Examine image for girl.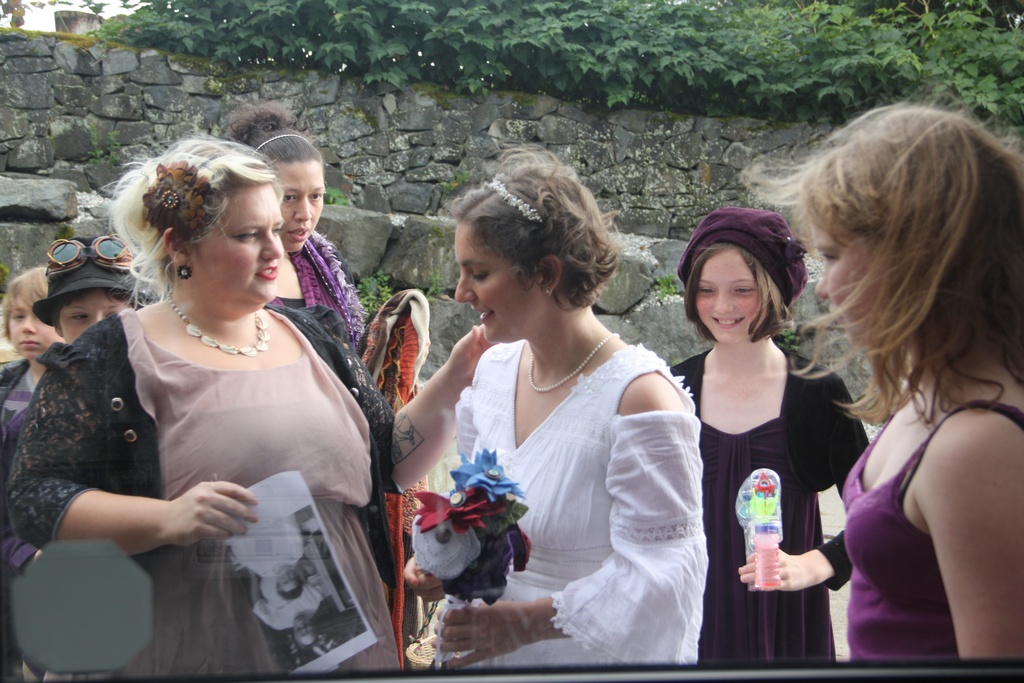
Examination result: box(406, 144, 701, 666).
